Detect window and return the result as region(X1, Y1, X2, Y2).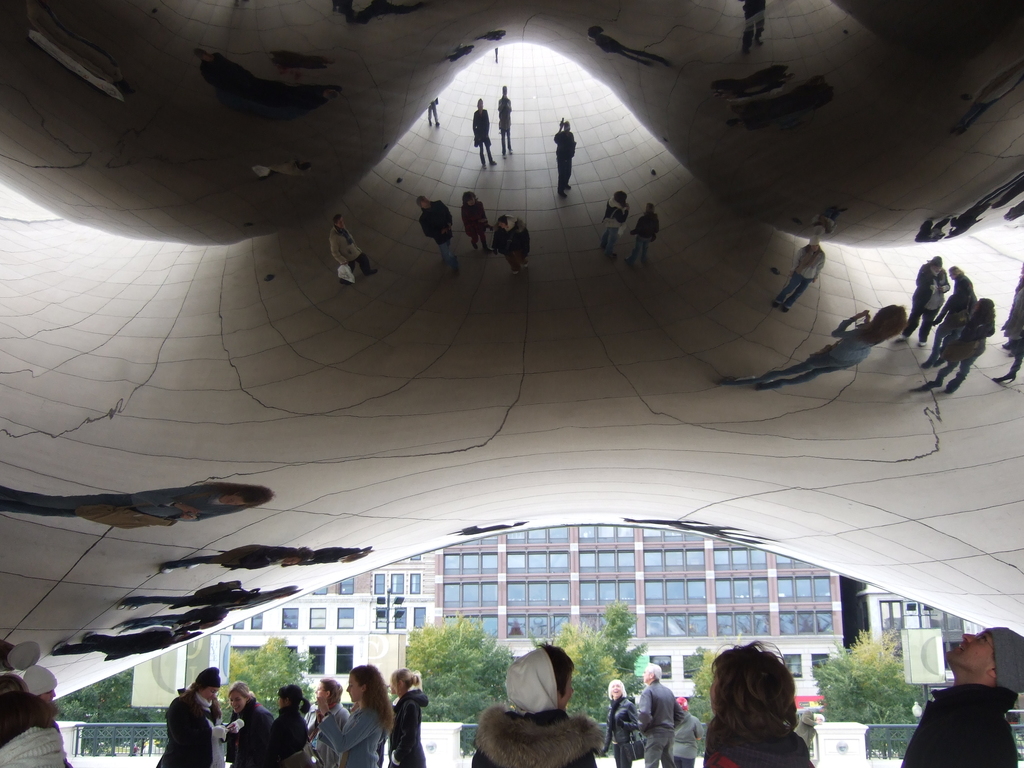
region(713, 548, 769, 572).
